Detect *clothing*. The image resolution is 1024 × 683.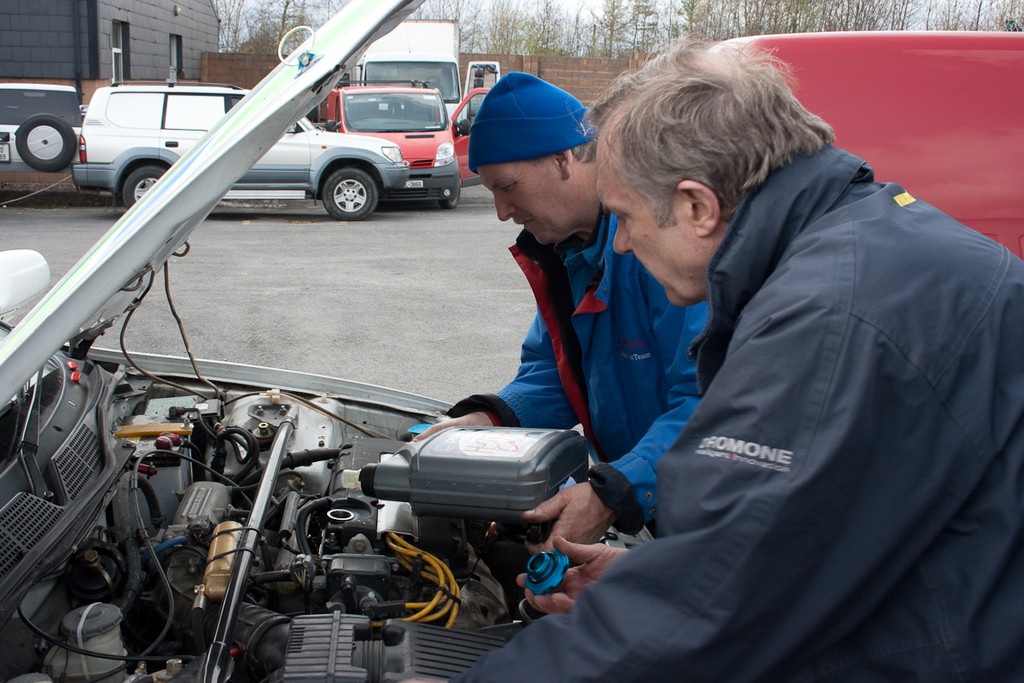
<region>451, 207, 712, 538</region>.
